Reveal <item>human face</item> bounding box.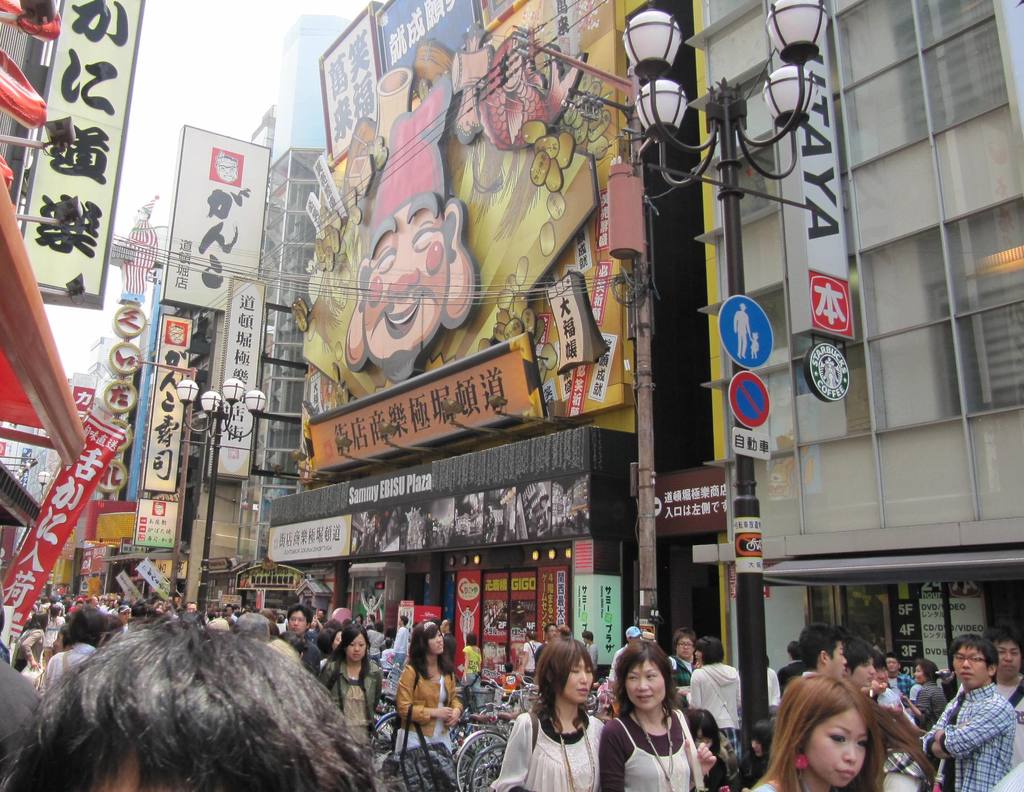
Revealed: 625 666 664 707.
